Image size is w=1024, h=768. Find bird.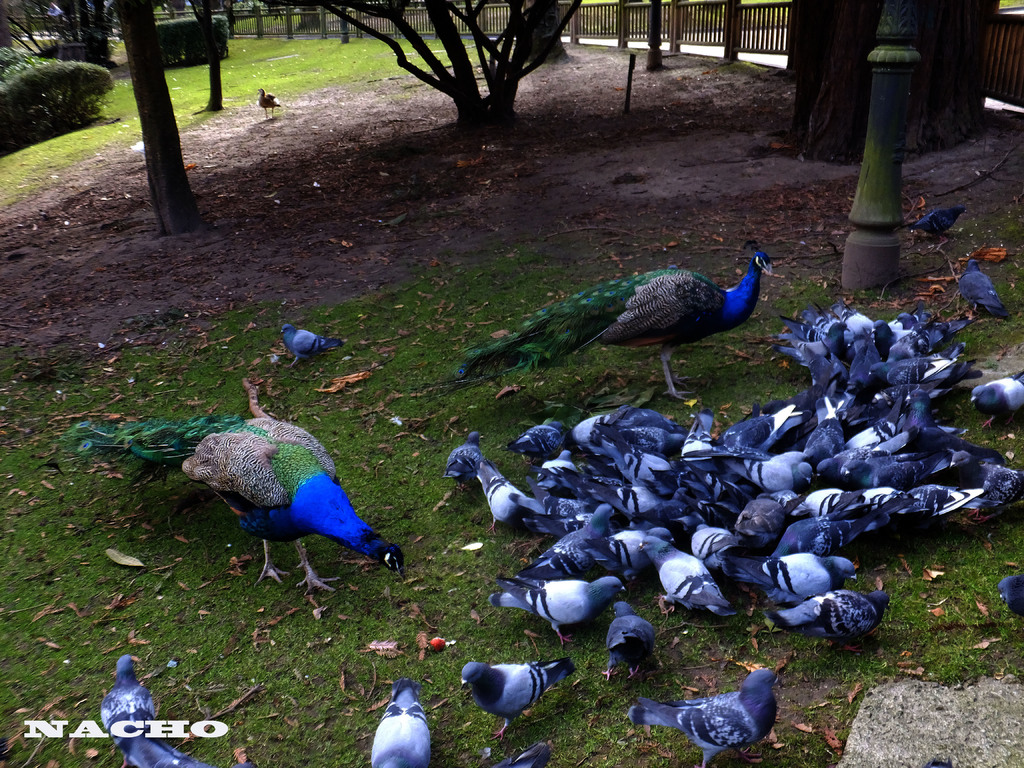
<box>256,86,281,120</box>.
